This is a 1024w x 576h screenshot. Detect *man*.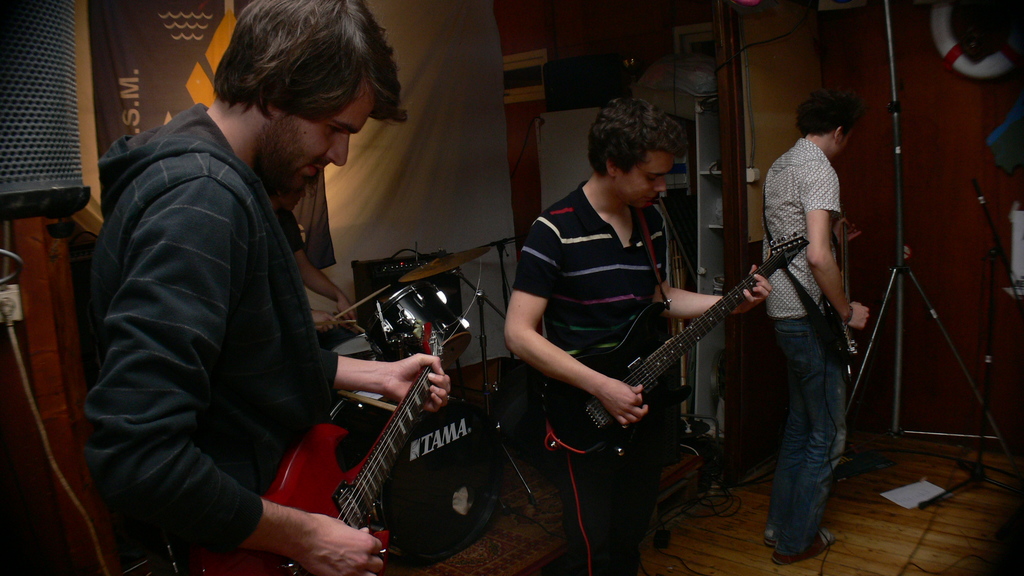
Rect(761, 90, 875, 566).
